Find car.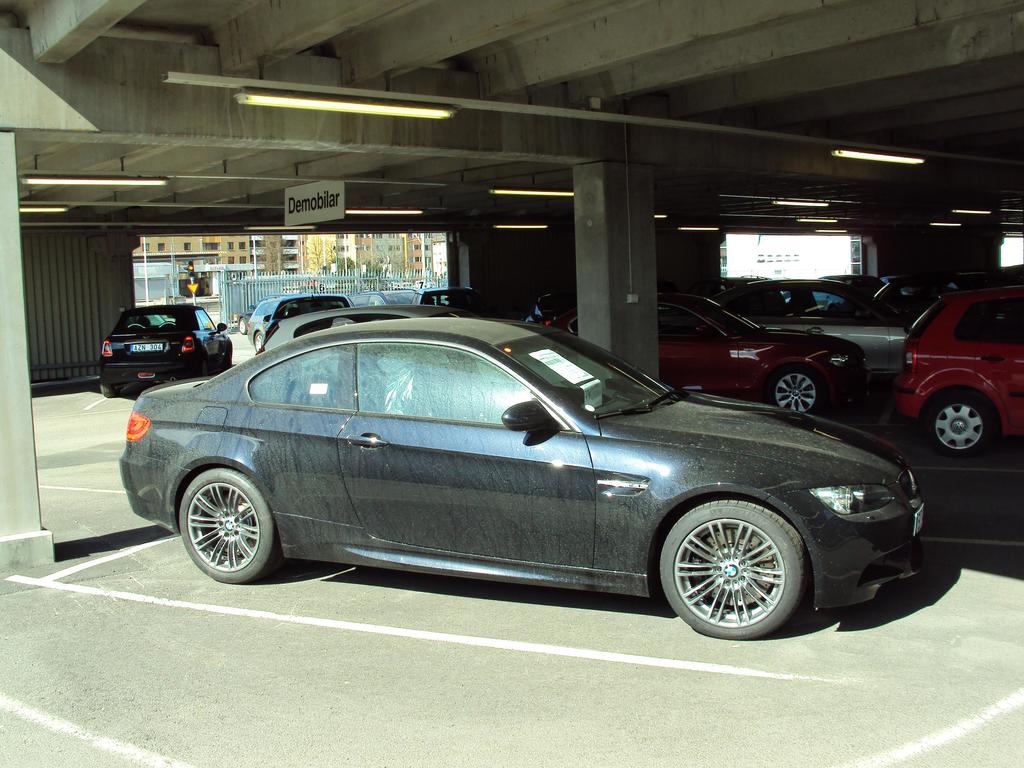
rect(100, 306, 242, 392).
